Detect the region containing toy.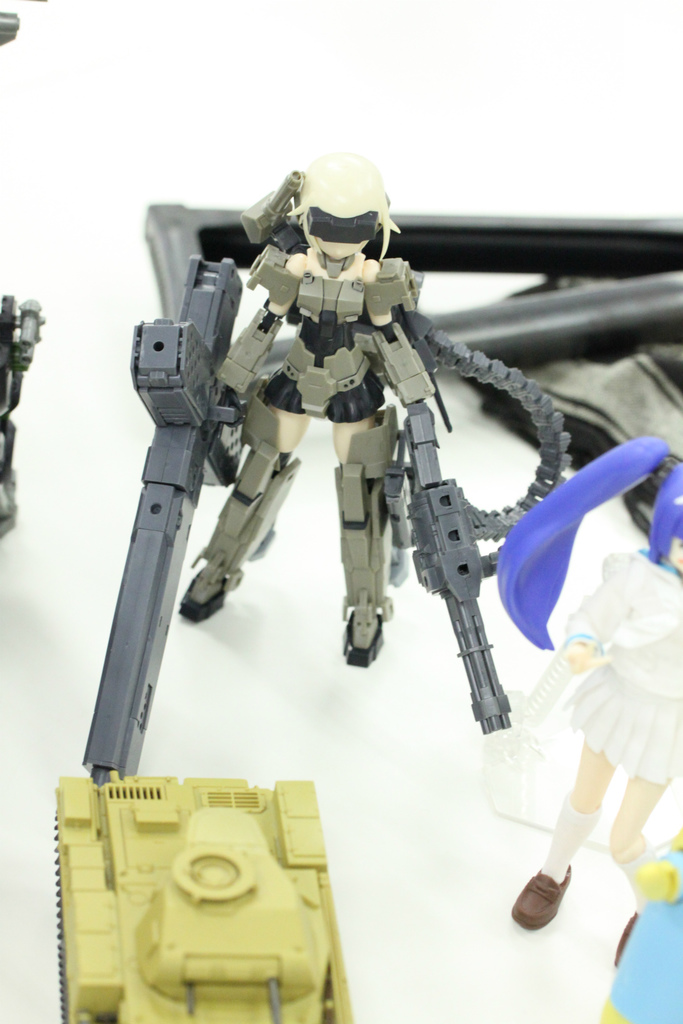
Rect(165, 148, 541, 725).
